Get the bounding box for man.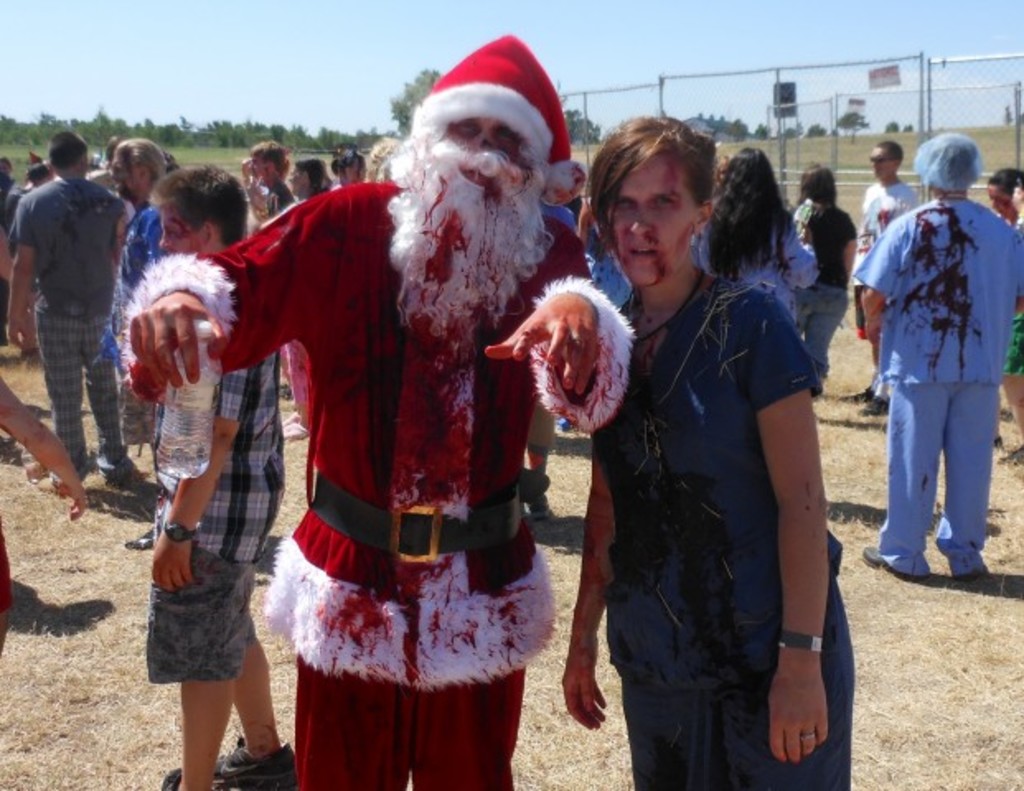
{"x1": 831, "y1": 138, "x2": 922, "y2": 415}.
